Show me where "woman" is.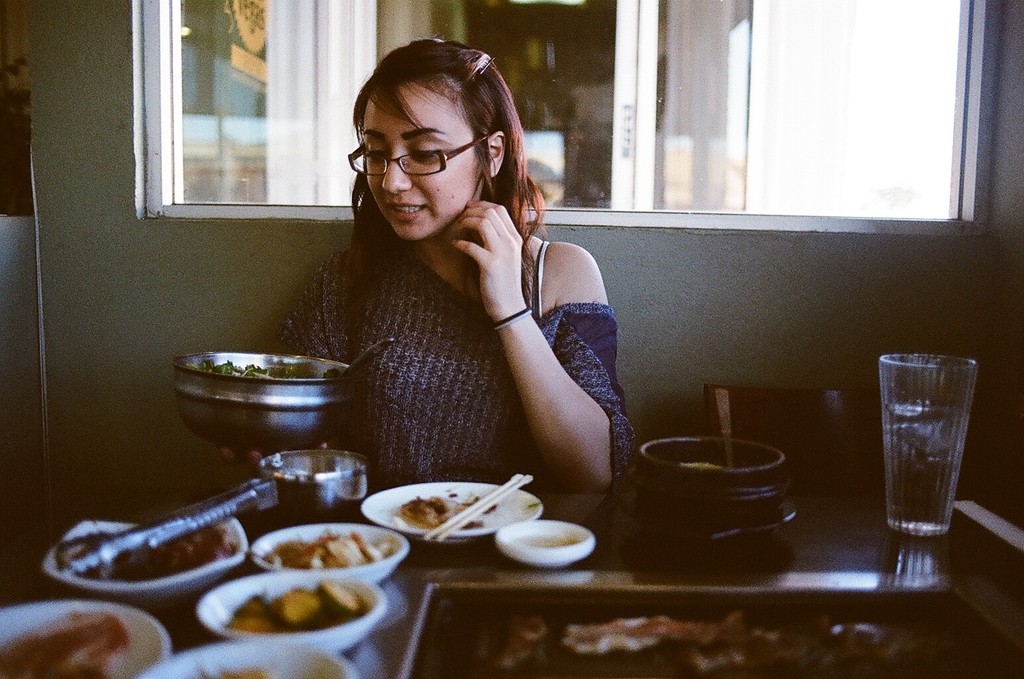
"woman" is at detection(254, 27, 655, 517).
